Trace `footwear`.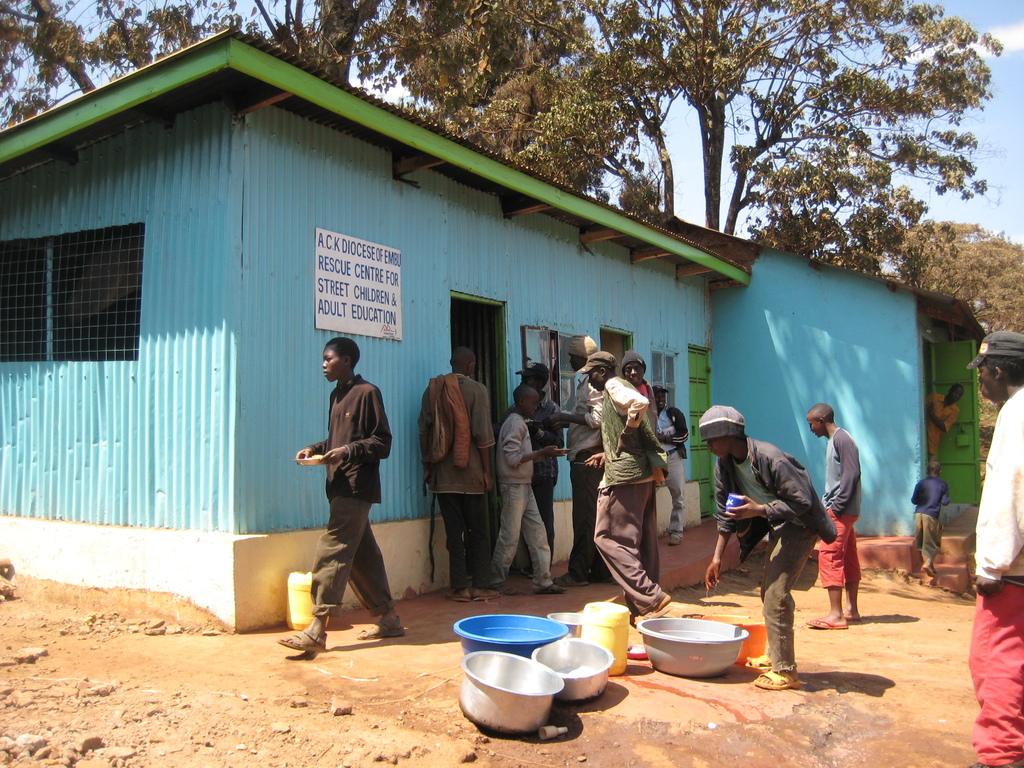
Traced to (536,590,564,595).
